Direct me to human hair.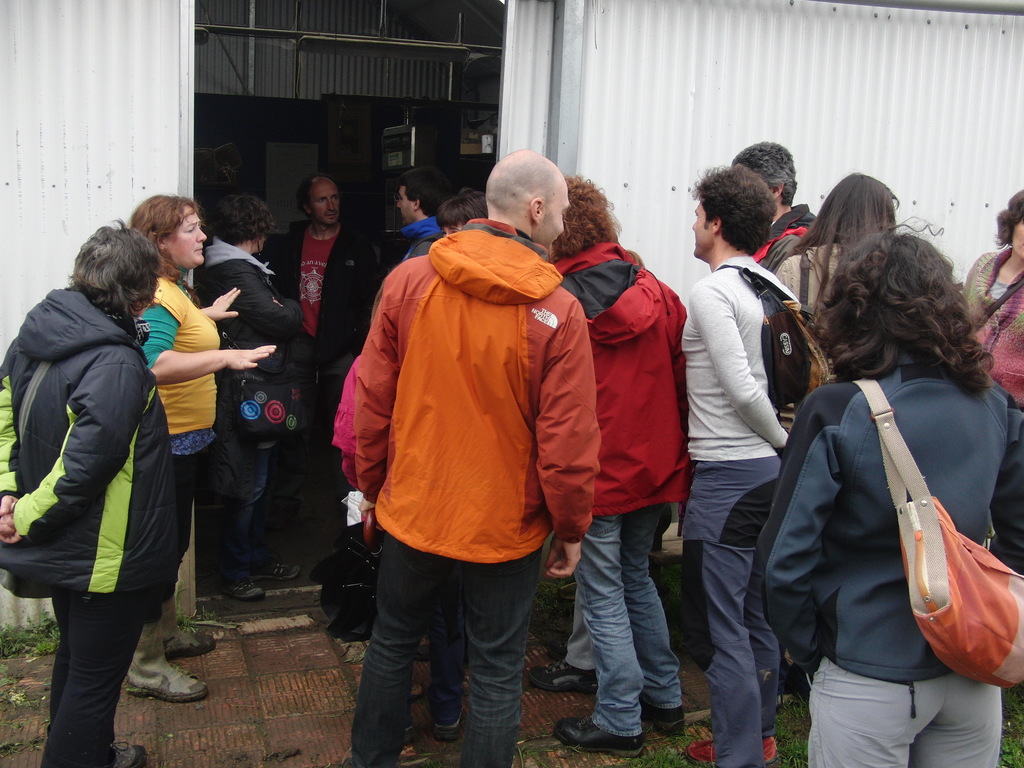
Direction: bbox=(438, 188, 486, 228).
